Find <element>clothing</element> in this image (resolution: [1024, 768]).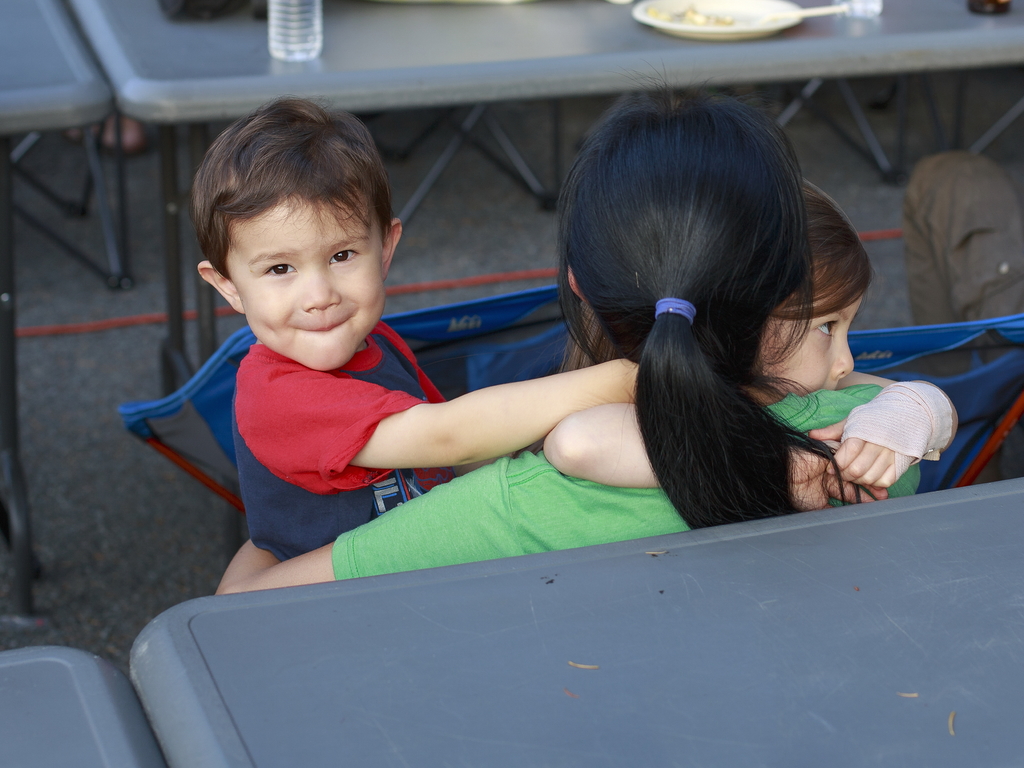
233,316,450,565.
